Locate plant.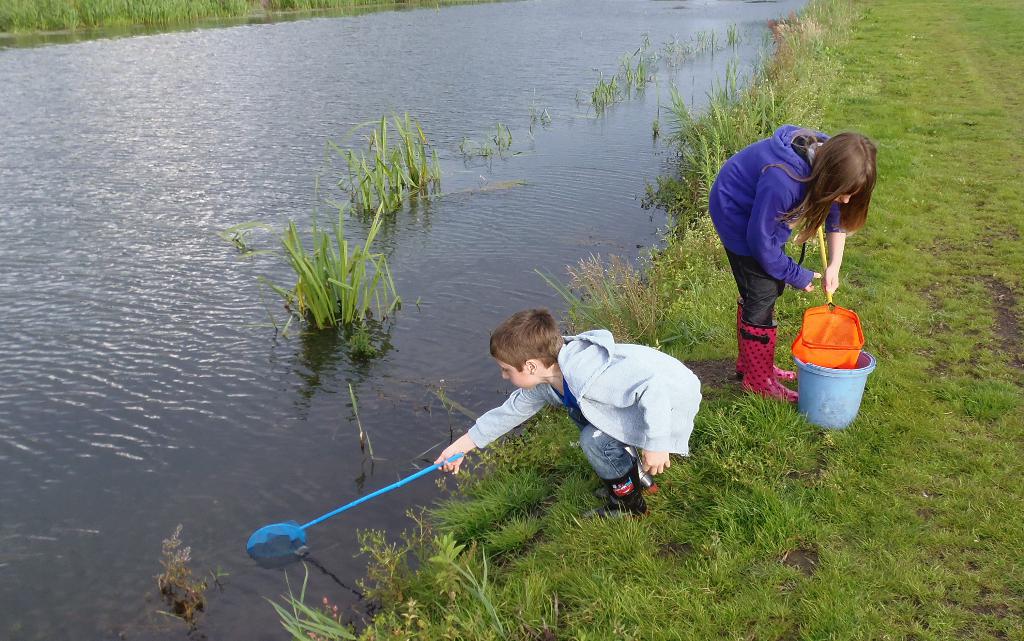
Bounding box: rect(265, 211, 420, 362).
